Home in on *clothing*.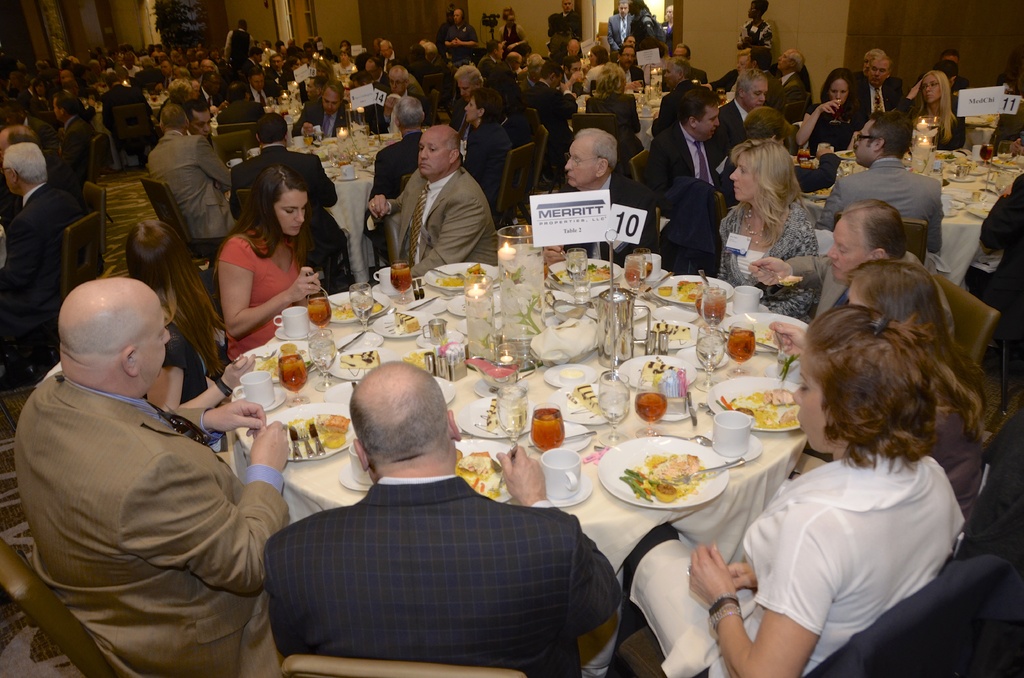
Homed in at <region>157, 334, 204, 406</region>.
